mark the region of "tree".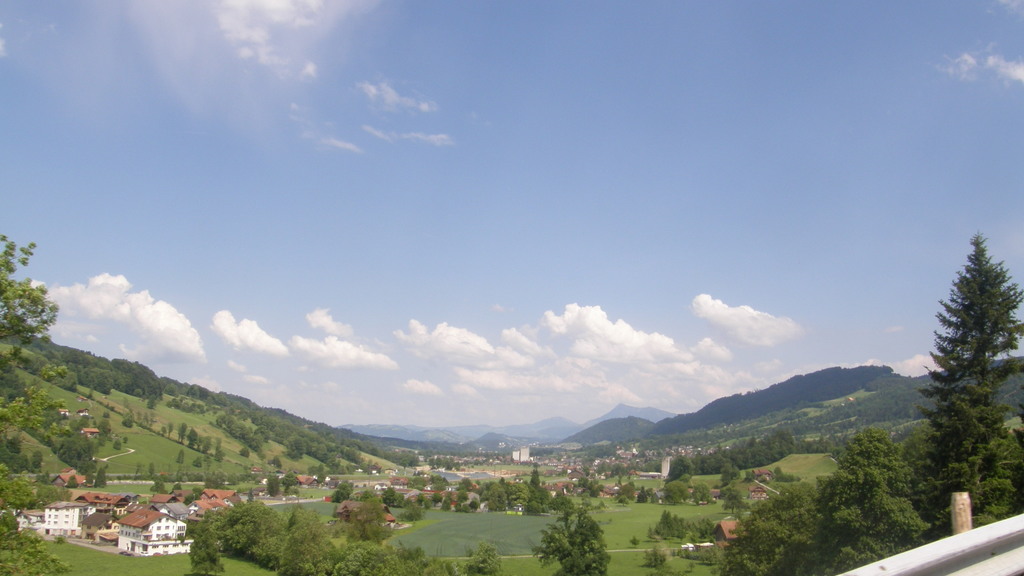
Region: bbox=[330, 483, 353, 499].
